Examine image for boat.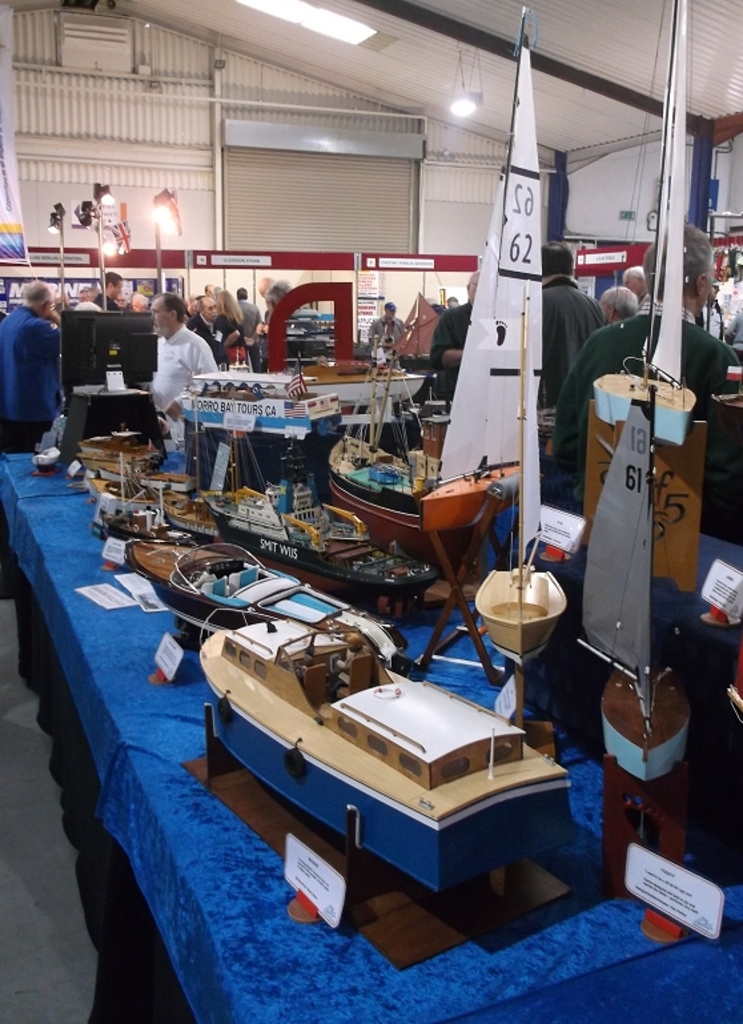
Examination result: pyautogui.locateOnScreen(146, 542, 410, 654).
